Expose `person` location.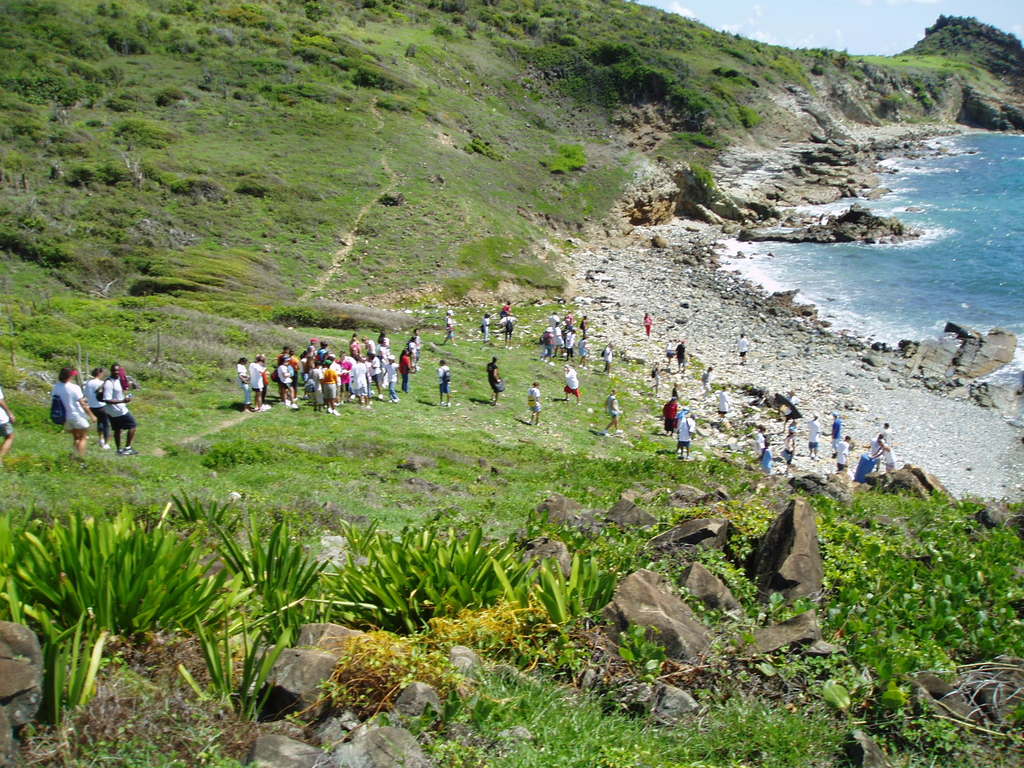
Exposed at locate(444, 315, 461, 348).
